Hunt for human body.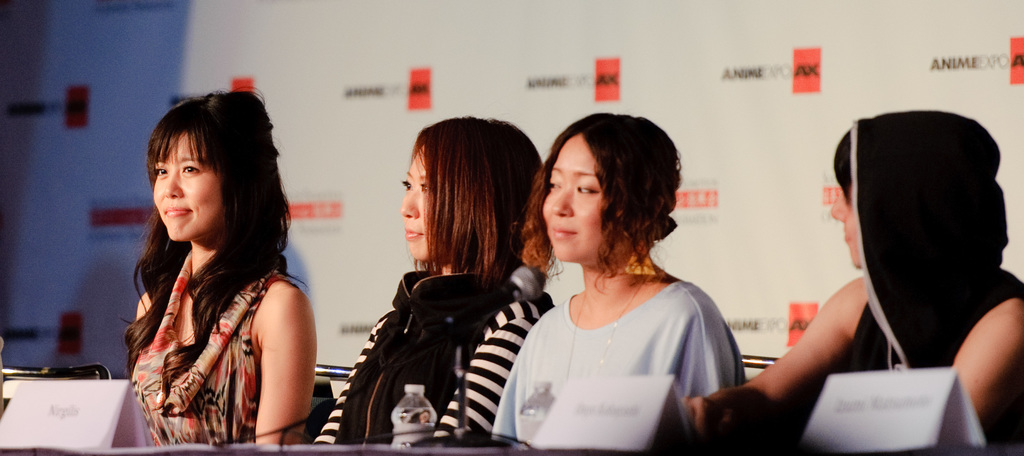
Hunted down at left=689, top=104, right=1023, bottom=447.
